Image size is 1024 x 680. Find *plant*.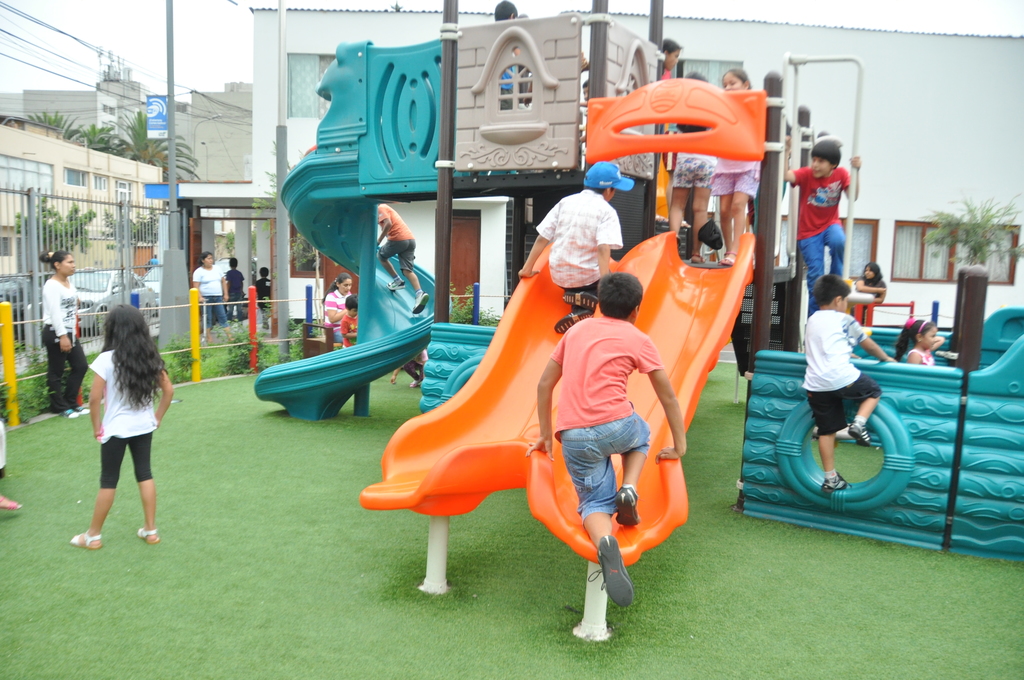
<box>0,339,59,425</box>.
